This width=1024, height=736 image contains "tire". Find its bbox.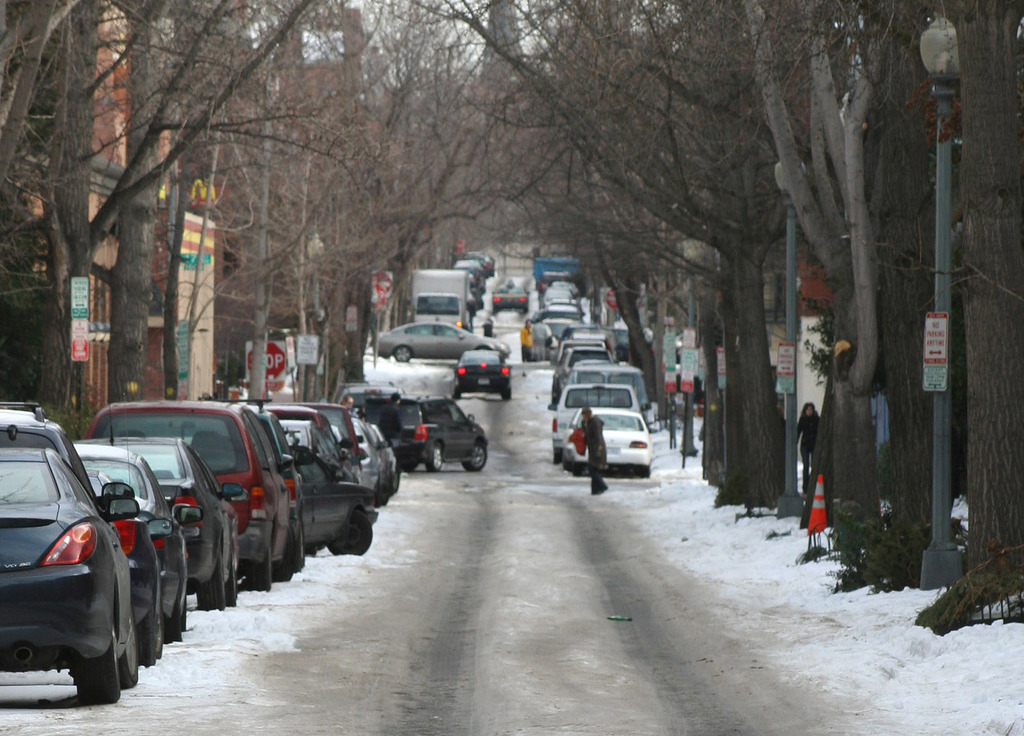
502 389 513 402.
